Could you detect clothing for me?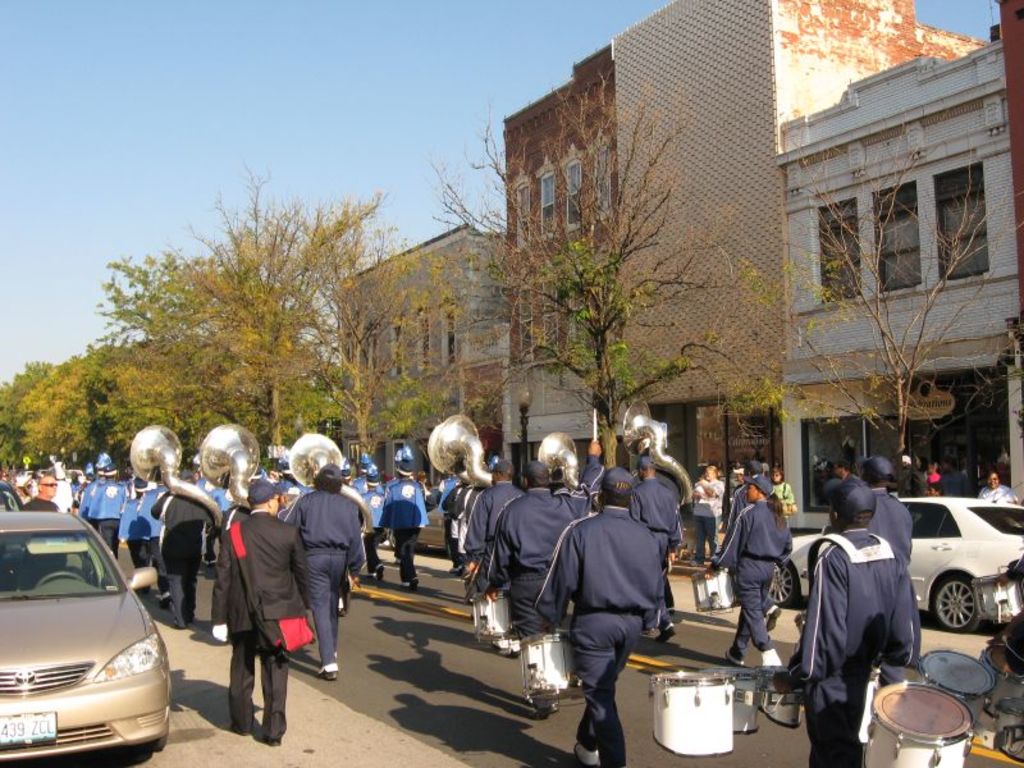
Detection result: 481,486,575,678.
